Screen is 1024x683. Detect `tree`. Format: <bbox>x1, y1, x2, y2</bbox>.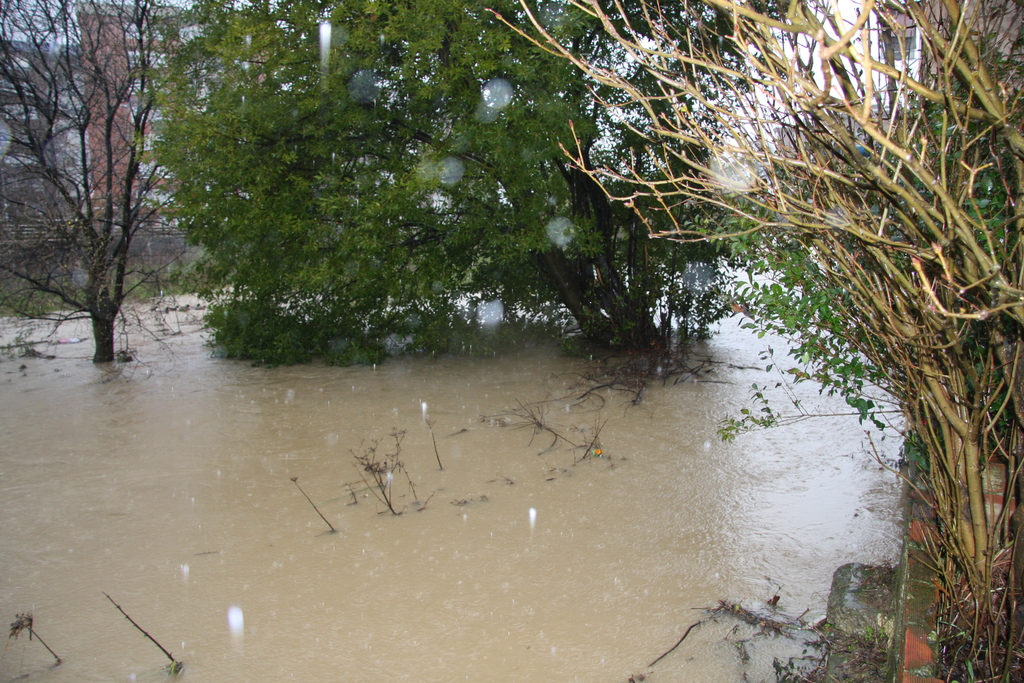
<bbox>0, 0, 233, 372</bbox>.
